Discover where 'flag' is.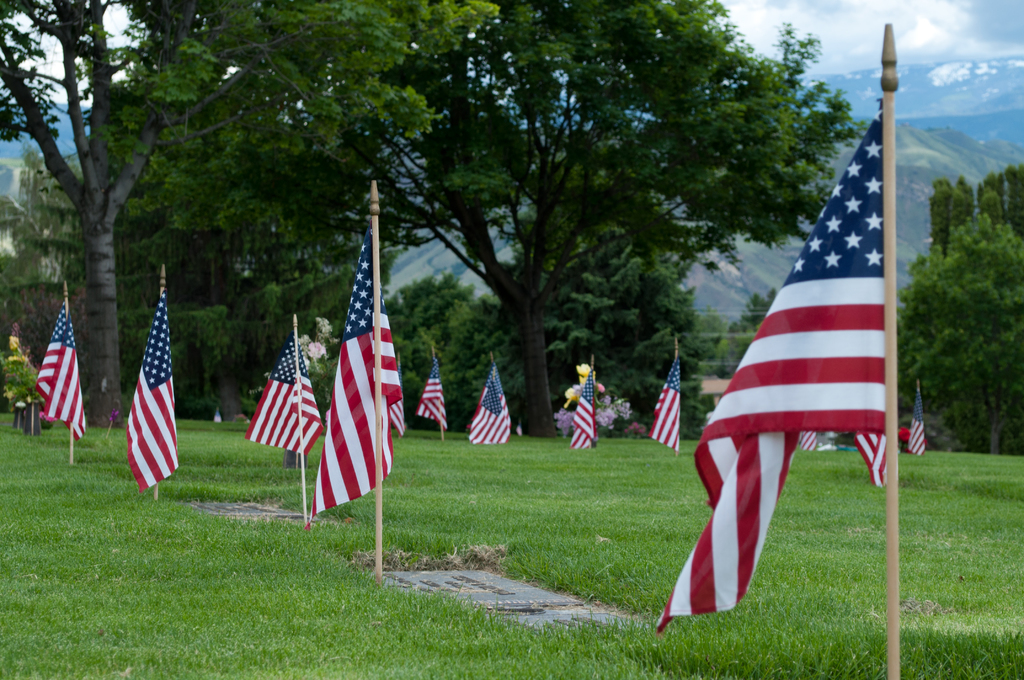
Discovered at {"left": 419, "top": 366, "right": 451, "bottom": 424}.
